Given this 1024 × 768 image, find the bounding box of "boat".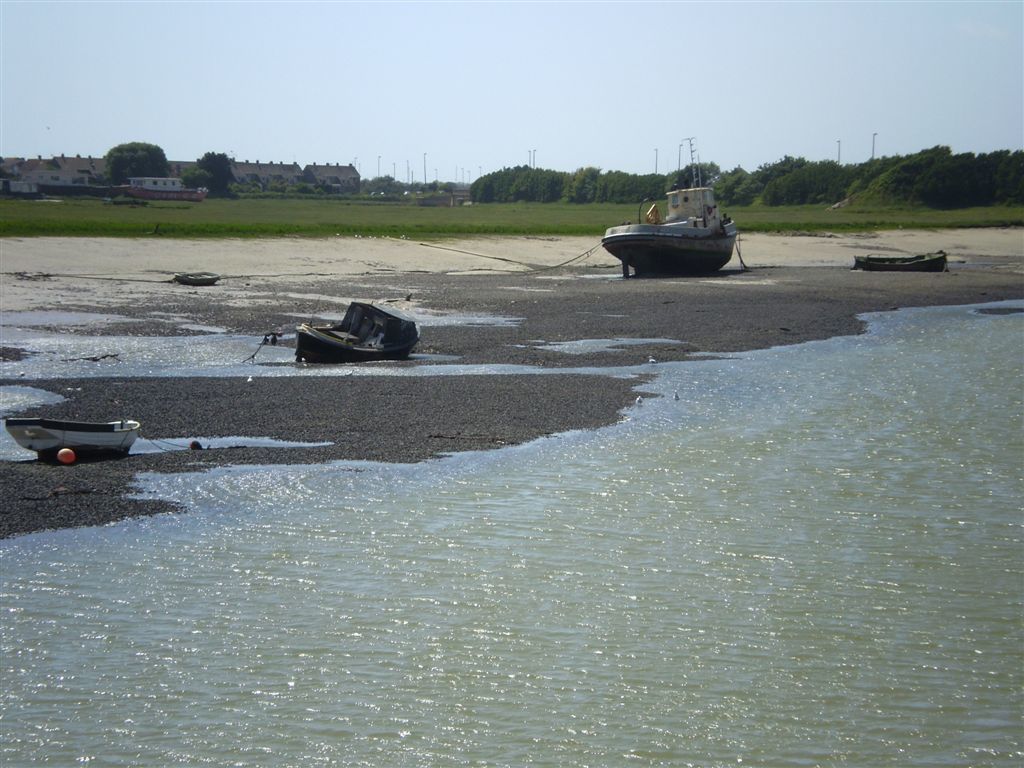
<bbox>850, 249, 945, 274</bbox>.
